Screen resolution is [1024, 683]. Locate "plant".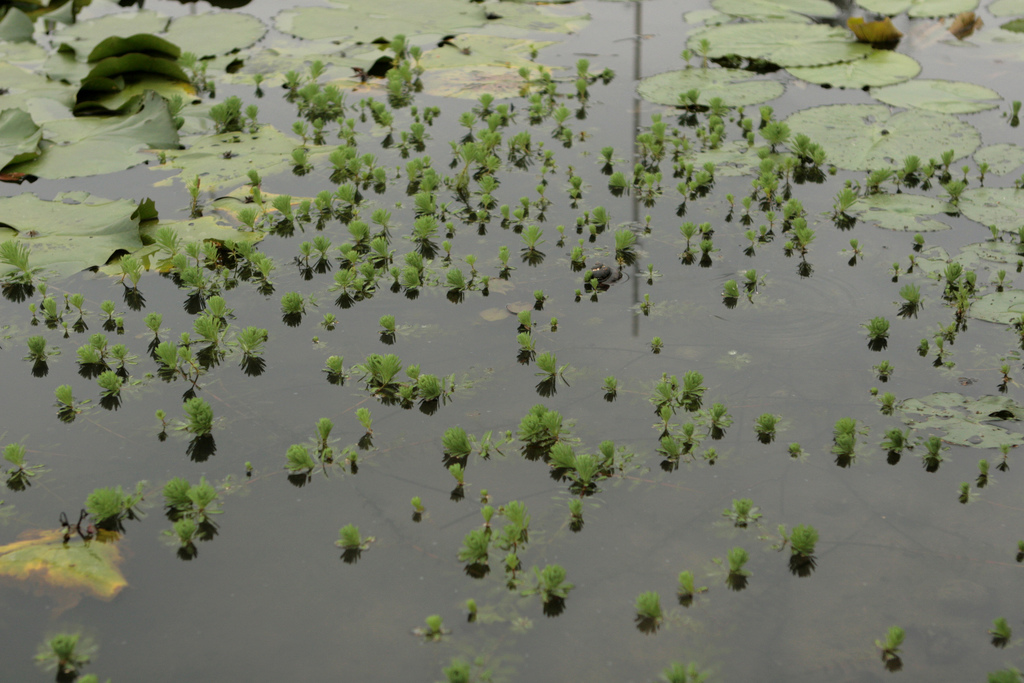
x1=509, y1=135, x2=554, y2=173.
